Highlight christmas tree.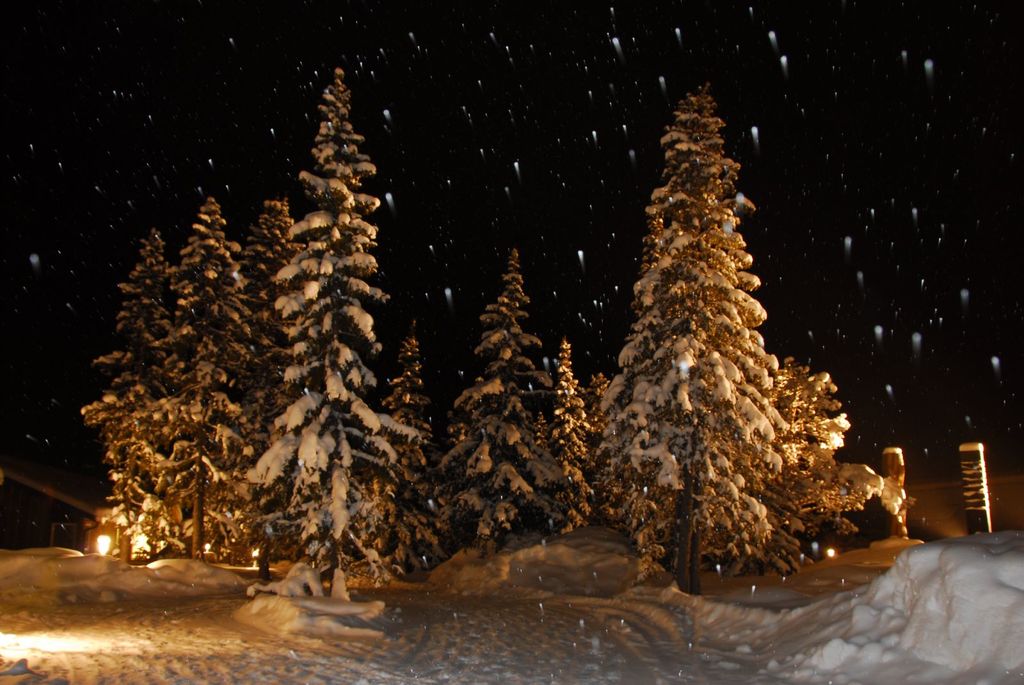
Highlighted region: (255, 65, 412, 611).
